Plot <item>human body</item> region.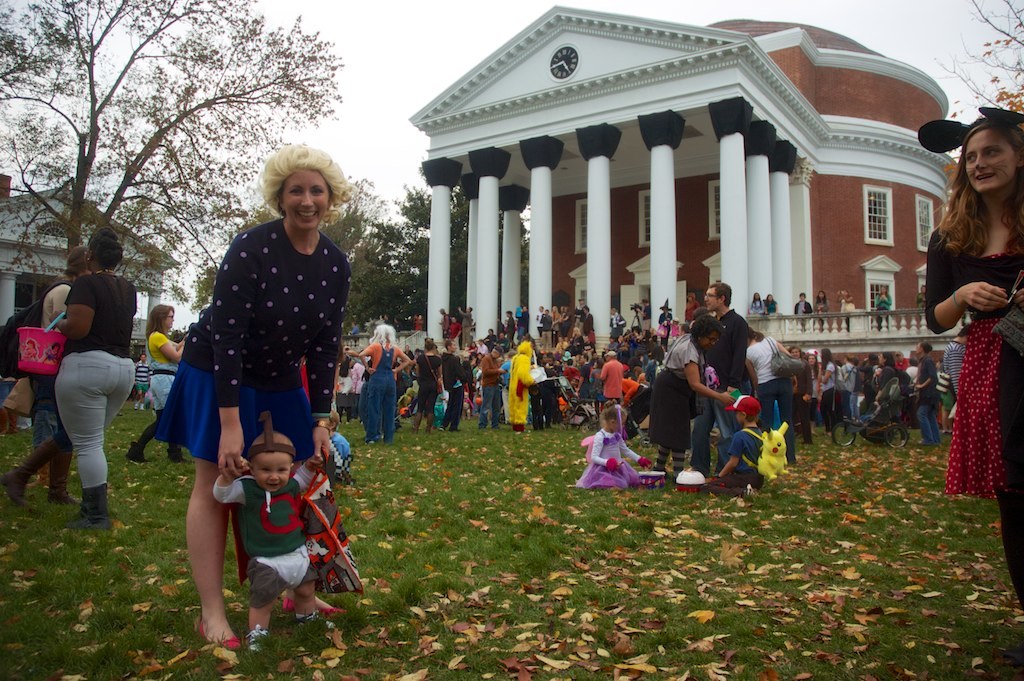
Plotted at 924, 198, 1023, 609.
